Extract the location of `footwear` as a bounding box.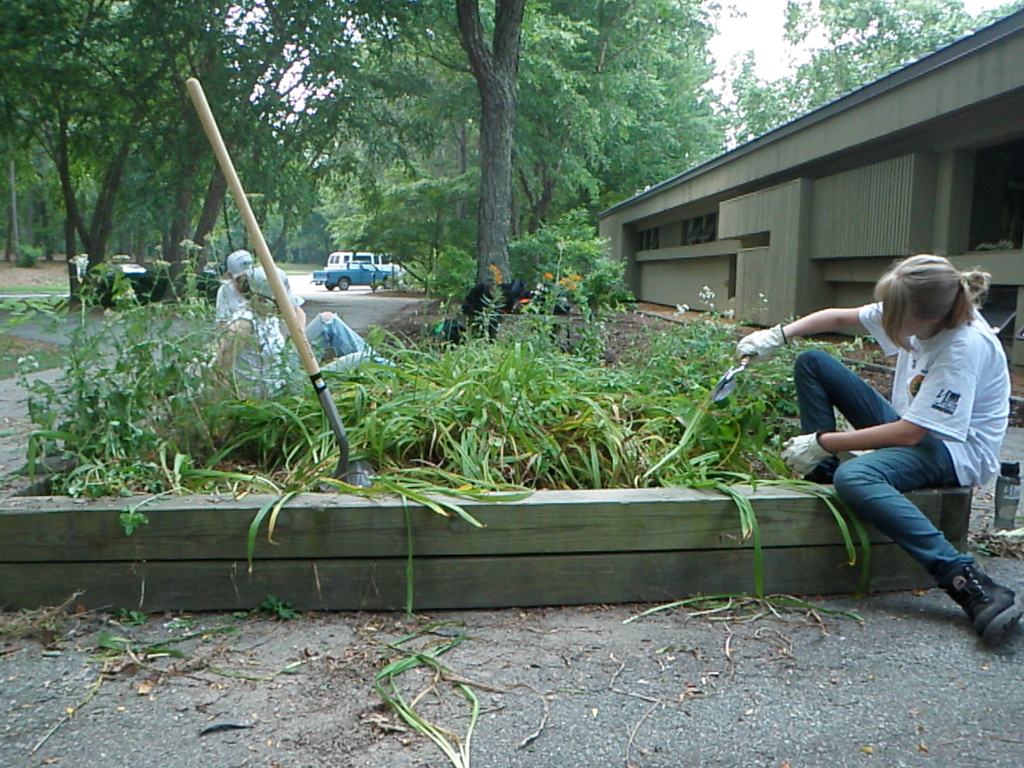
[x1=933, y1=556, x2=1023, y2=653].
